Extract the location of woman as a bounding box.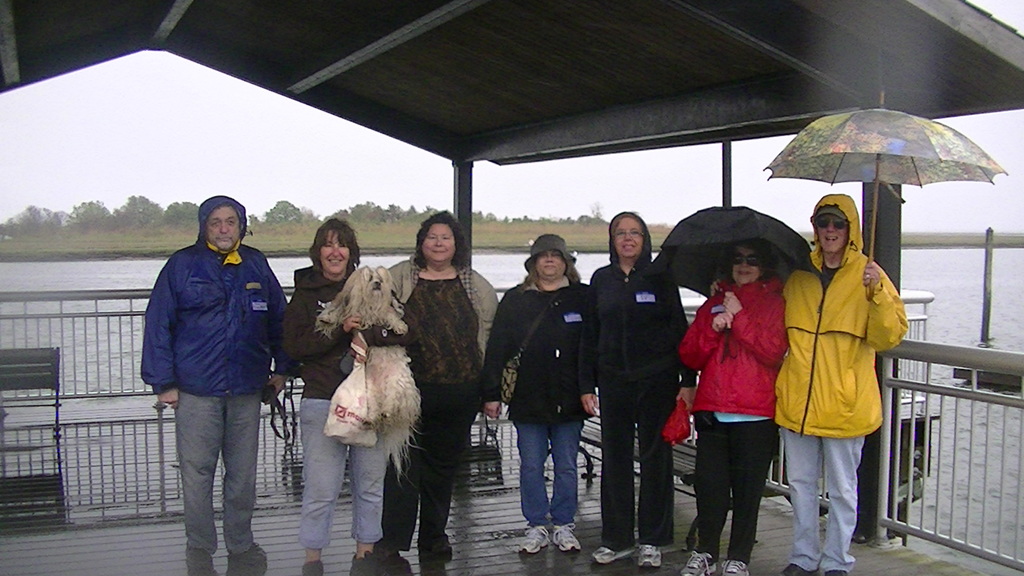
(372, 214, 508, 564).
